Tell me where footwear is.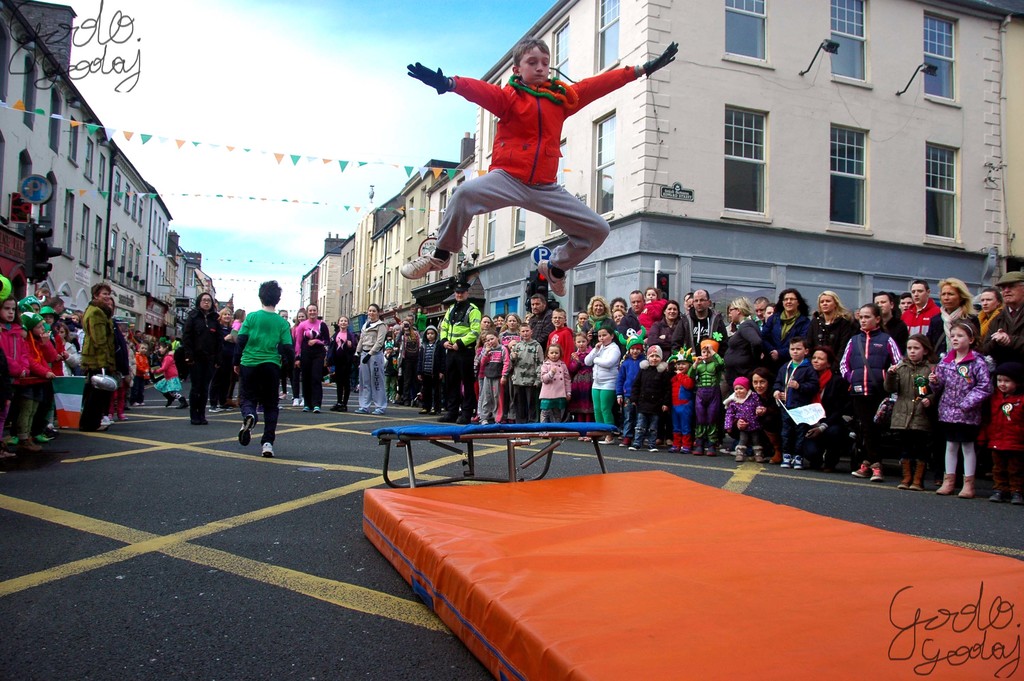
footwear is at [left=163, top=396, right=177, bottom=409].
